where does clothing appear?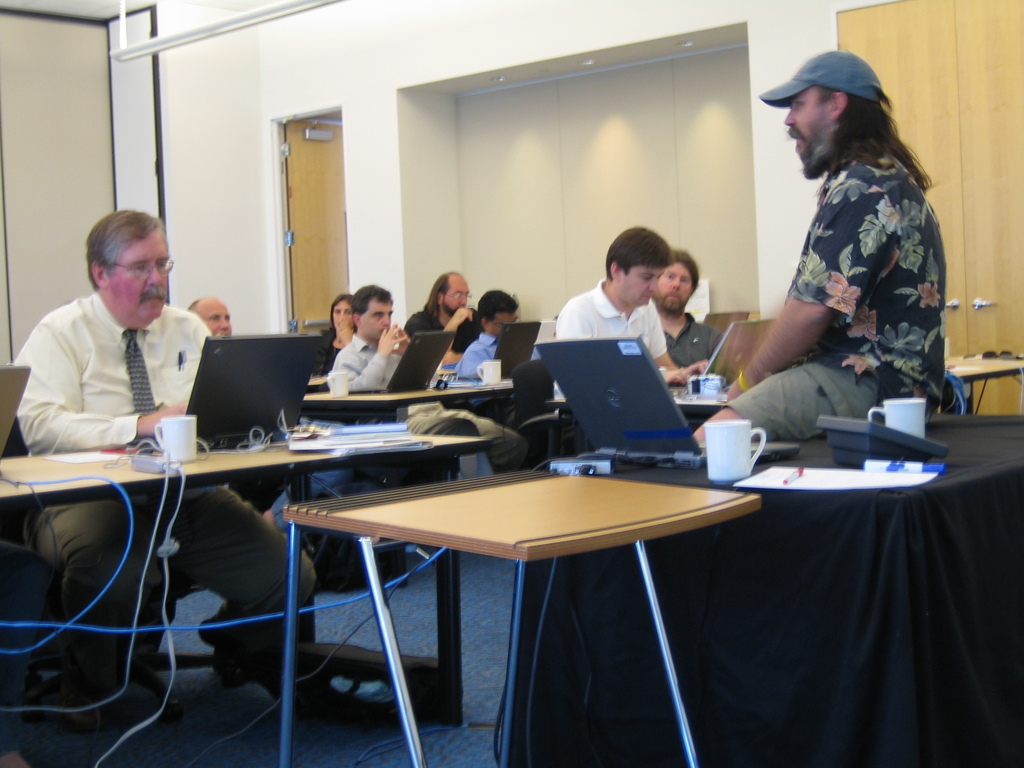
Appears at {"x1": 456, "y1": 326, "x2": 545, "y2": 420}.
